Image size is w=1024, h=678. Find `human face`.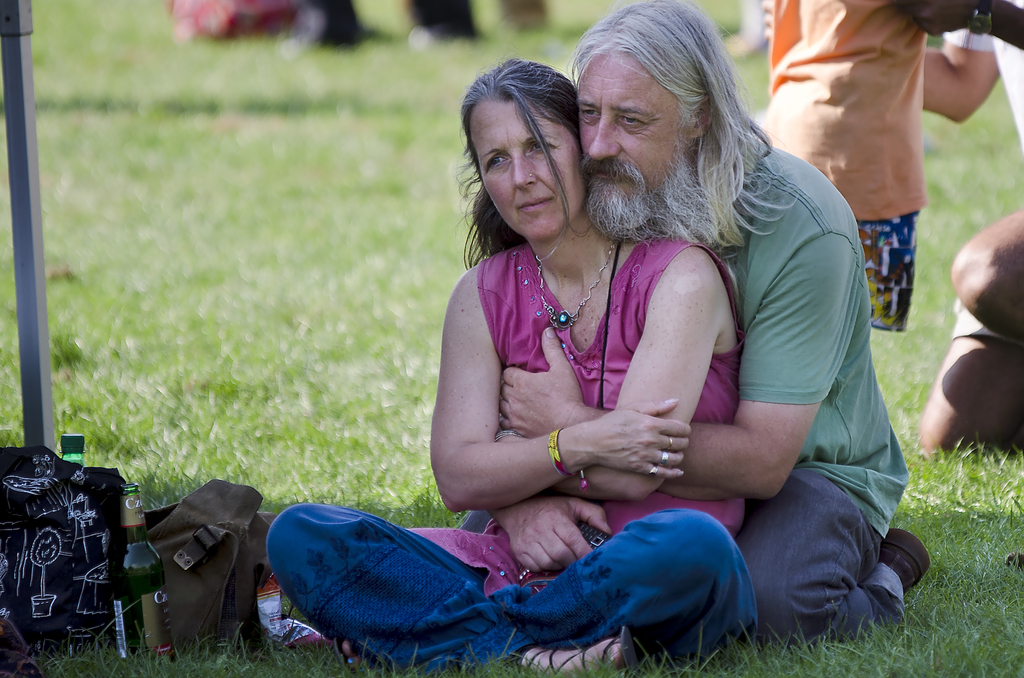
l=577, t=40, r=689, b=206.
